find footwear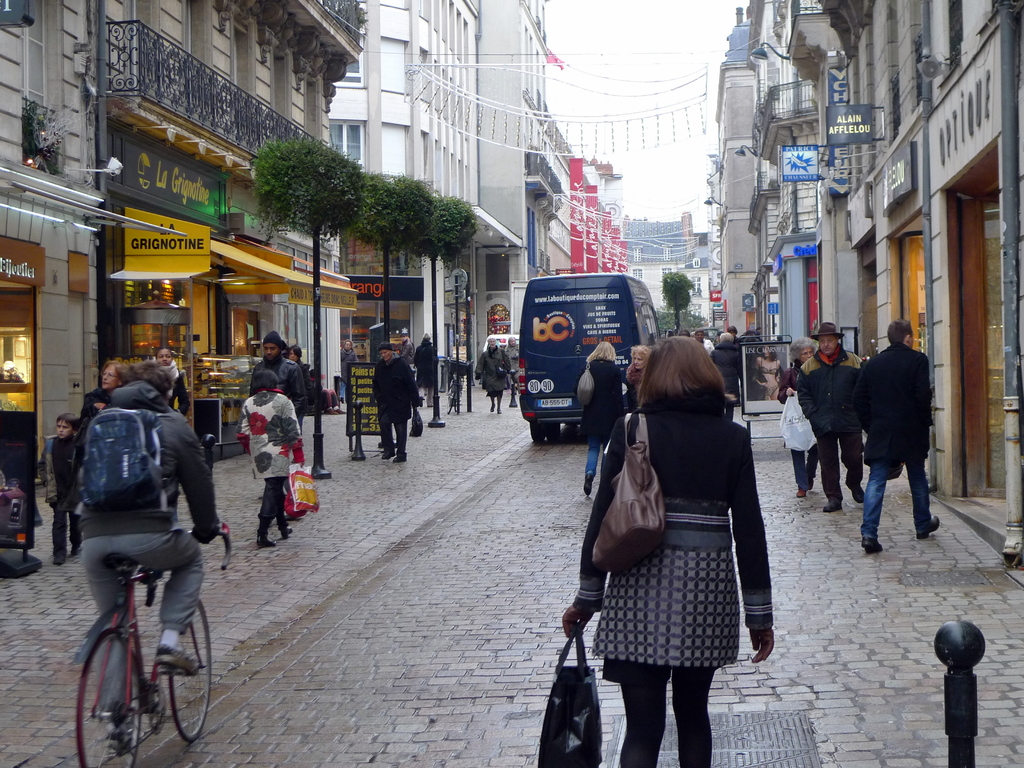
l=154, t=643, r=202, b=676
